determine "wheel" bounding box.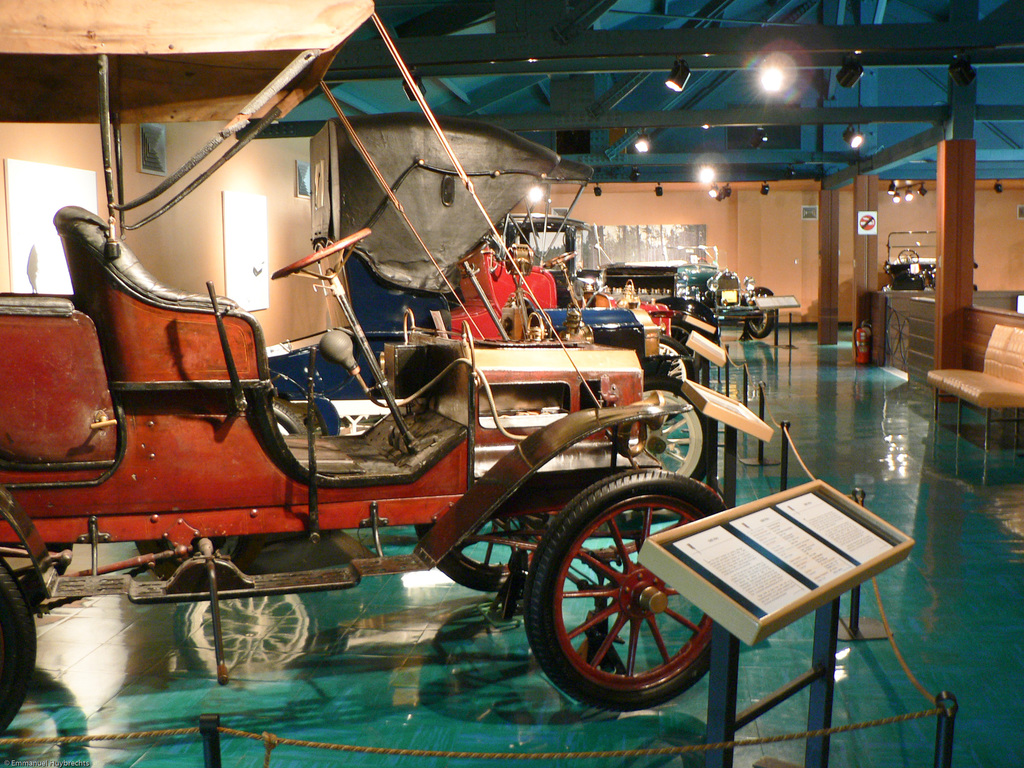
Determined: left=1, top=563, right=38, bottom=733.
